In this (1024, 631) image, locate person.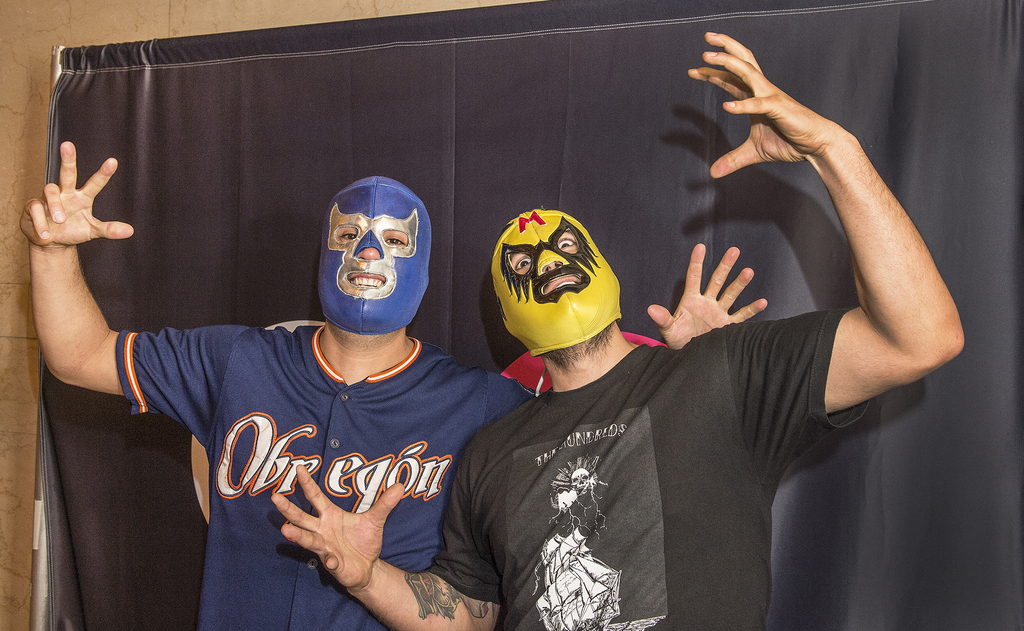
Bounding box: 261, 6, 977, 629.
